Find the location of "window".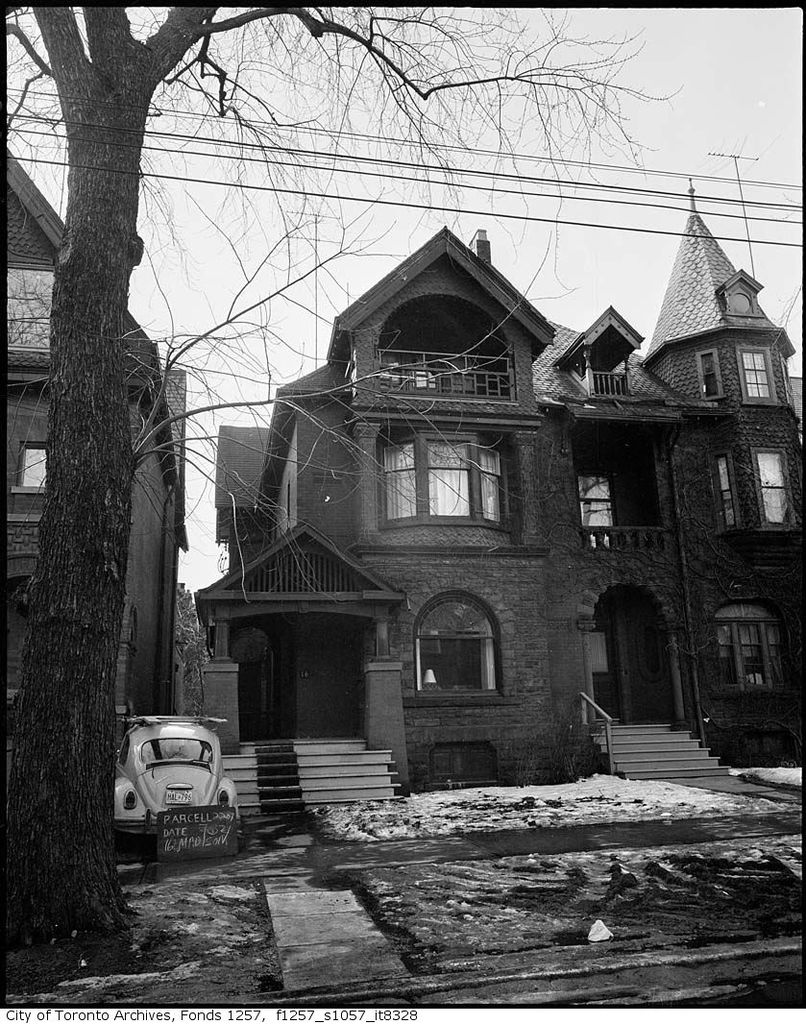
Location: box=[402, 585, 508, 701].
